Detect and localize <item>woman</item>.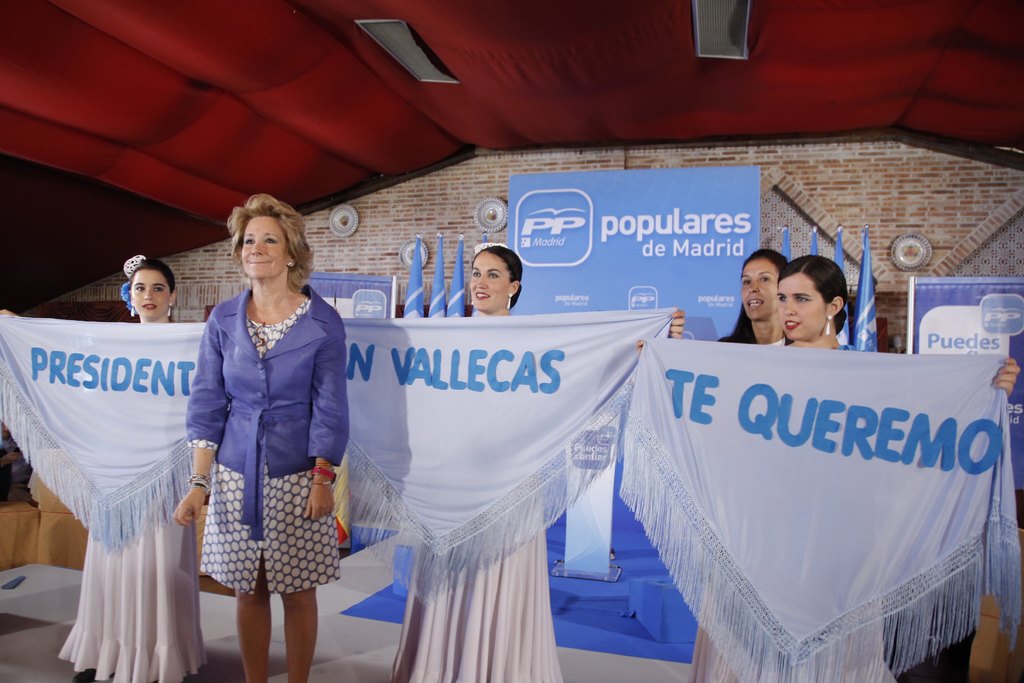
Localized at [56, 257, 202, 682].
